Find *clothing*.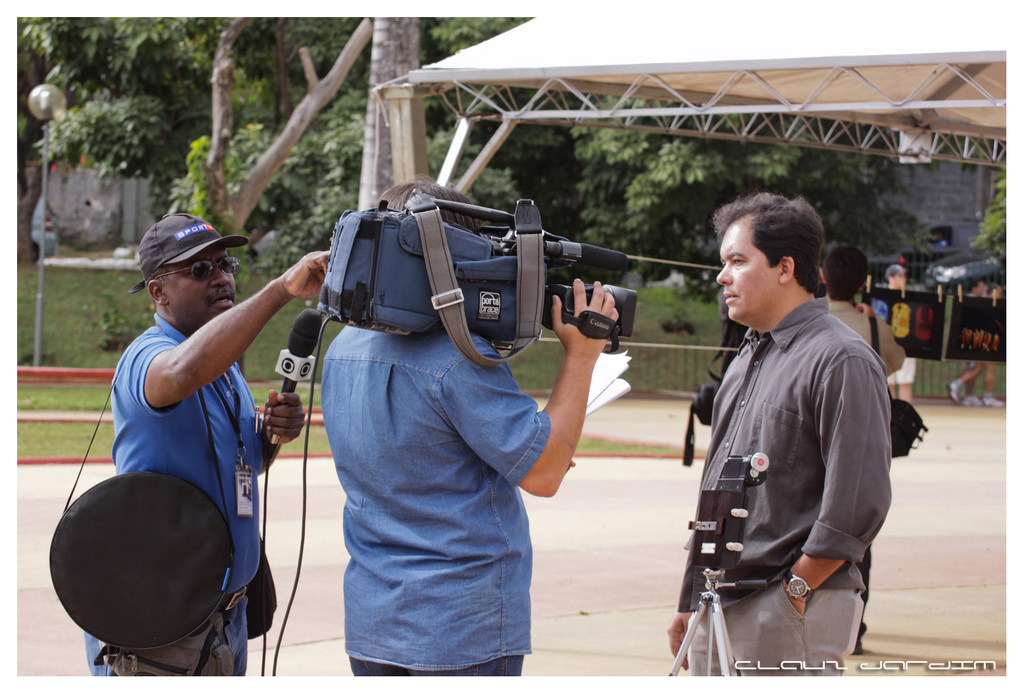
bbox(317, 325, 547, 679).
